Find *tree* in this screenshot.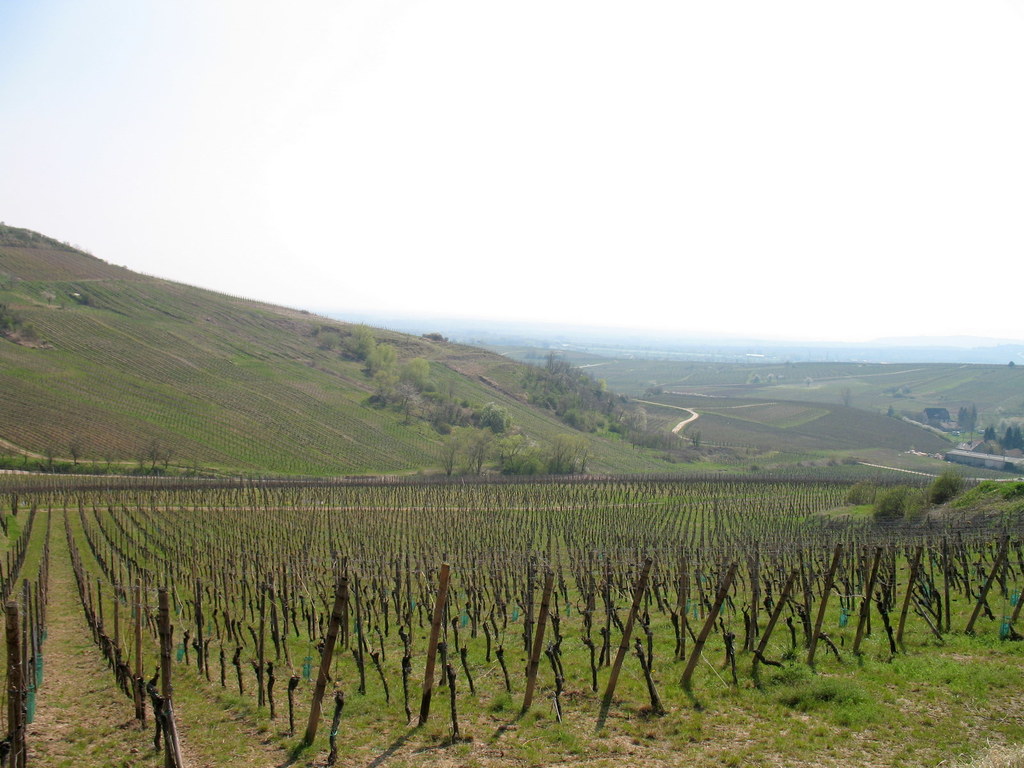
The bounding box for *tree* is [left=481, top=397, right=508, bottom=431].
